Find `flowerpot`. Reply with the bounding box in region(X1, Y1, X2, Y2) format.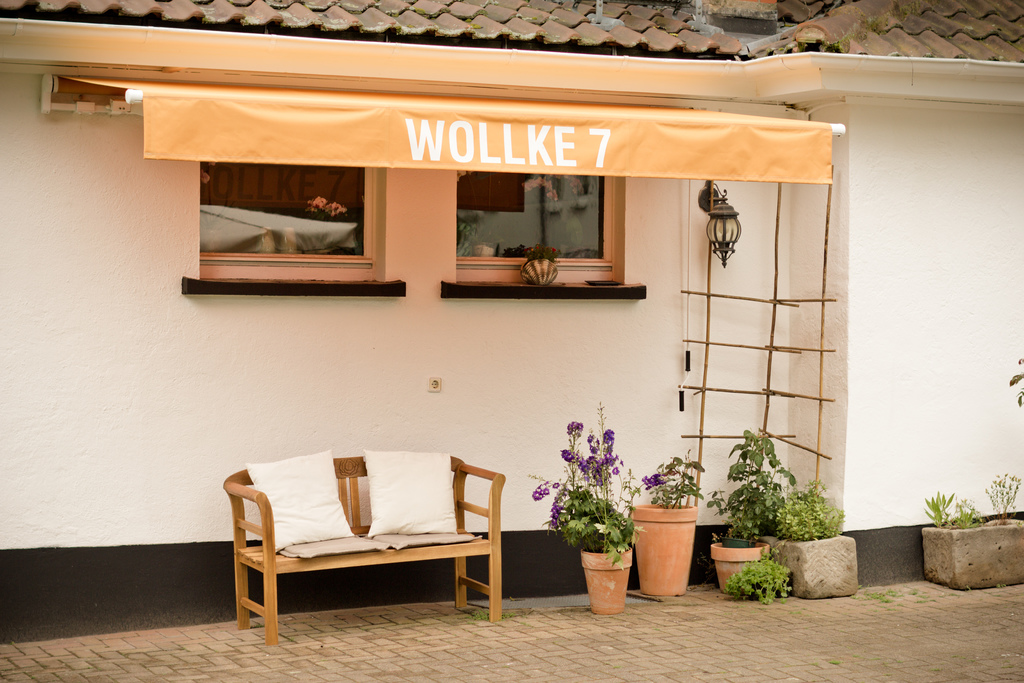
region(581, 546, 634, 611).
